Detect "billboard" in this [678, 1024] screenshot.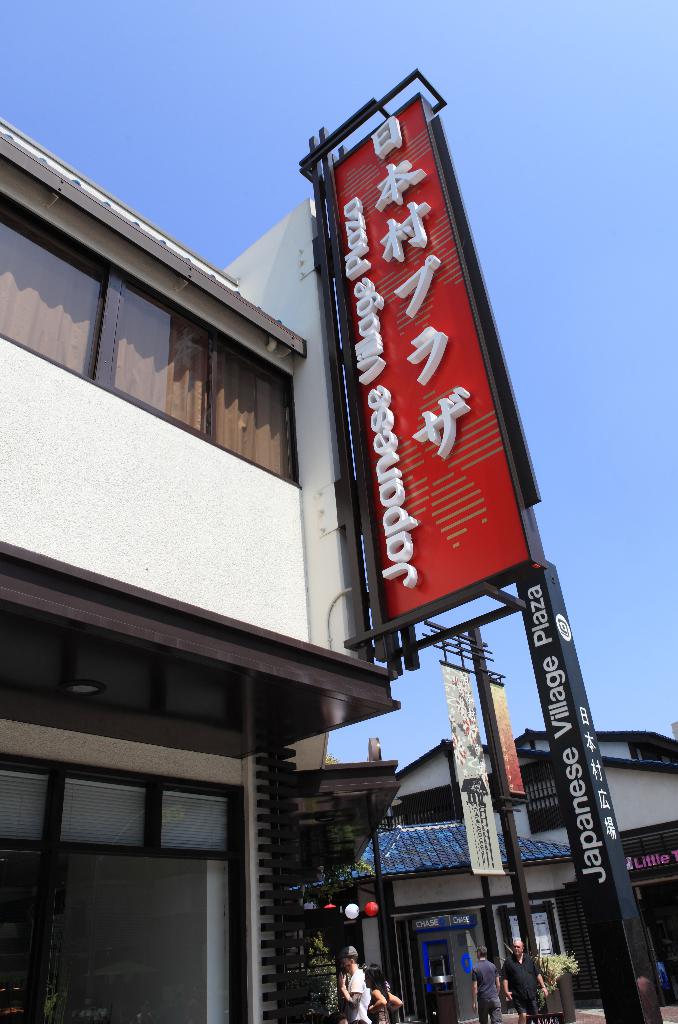
Detection: box=[436, 666, 501, 872].
